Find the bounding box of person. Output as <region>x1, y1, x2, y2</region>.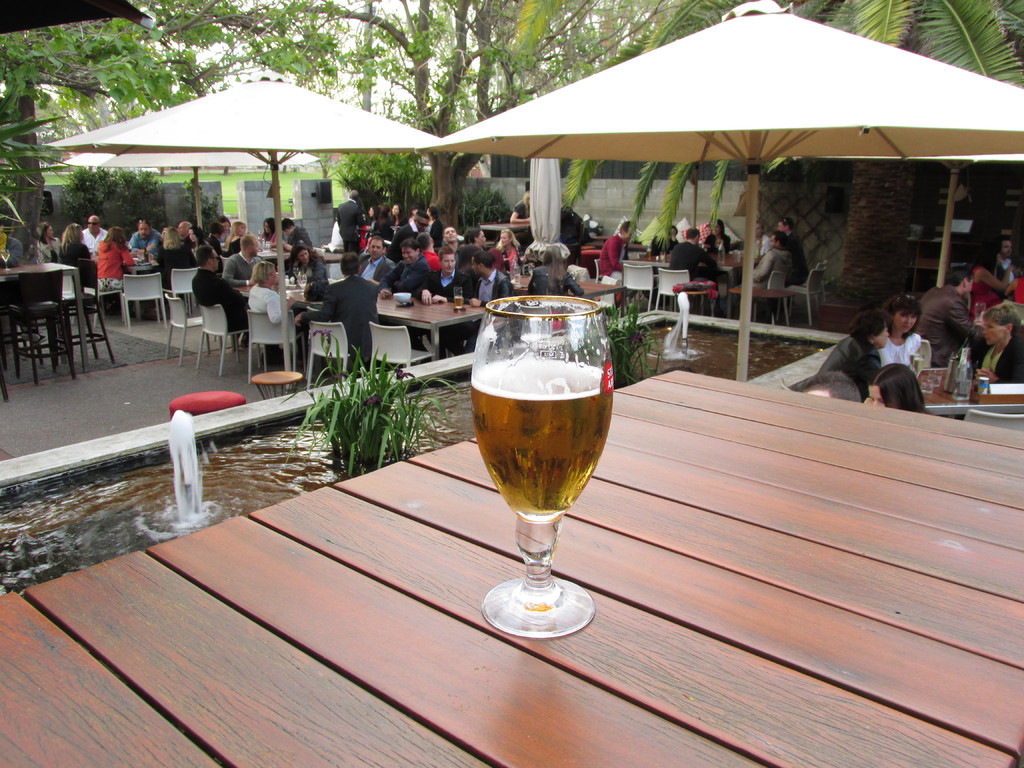
<region>883, 292, 922, 365</region>.
